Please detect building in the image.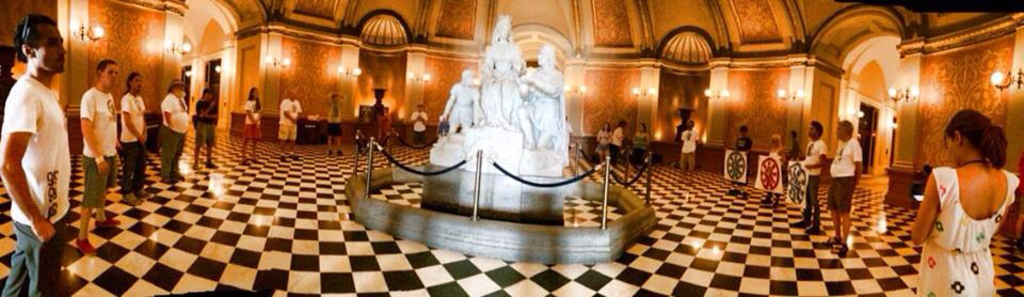
l=0, t=0, r=1023, b=296.
